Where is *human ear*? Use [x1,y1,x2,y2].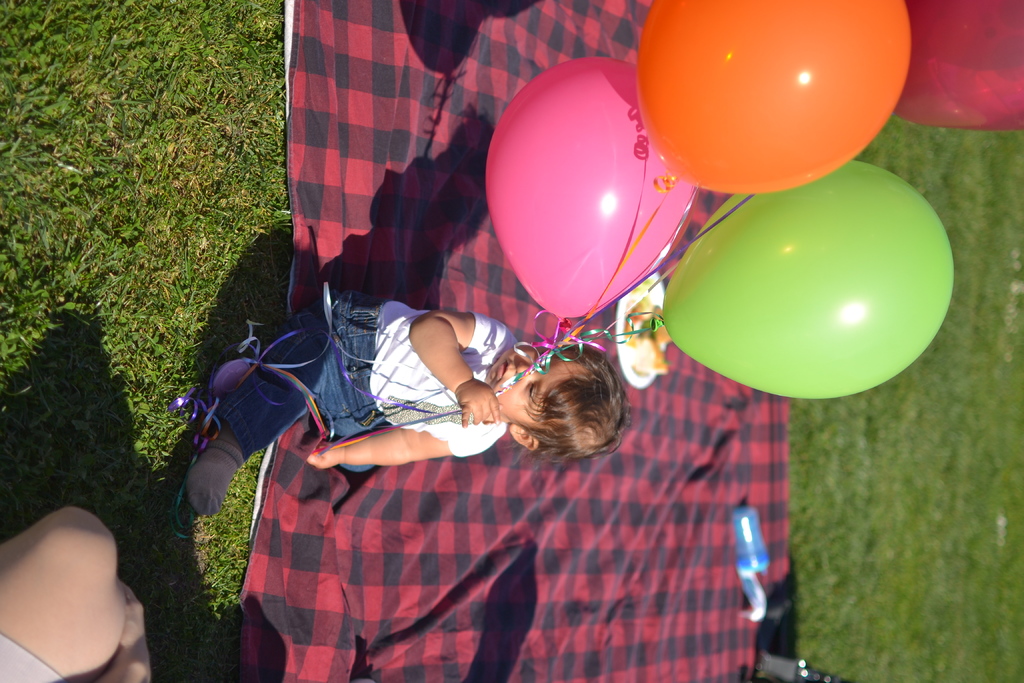
[507,427,538,454].
